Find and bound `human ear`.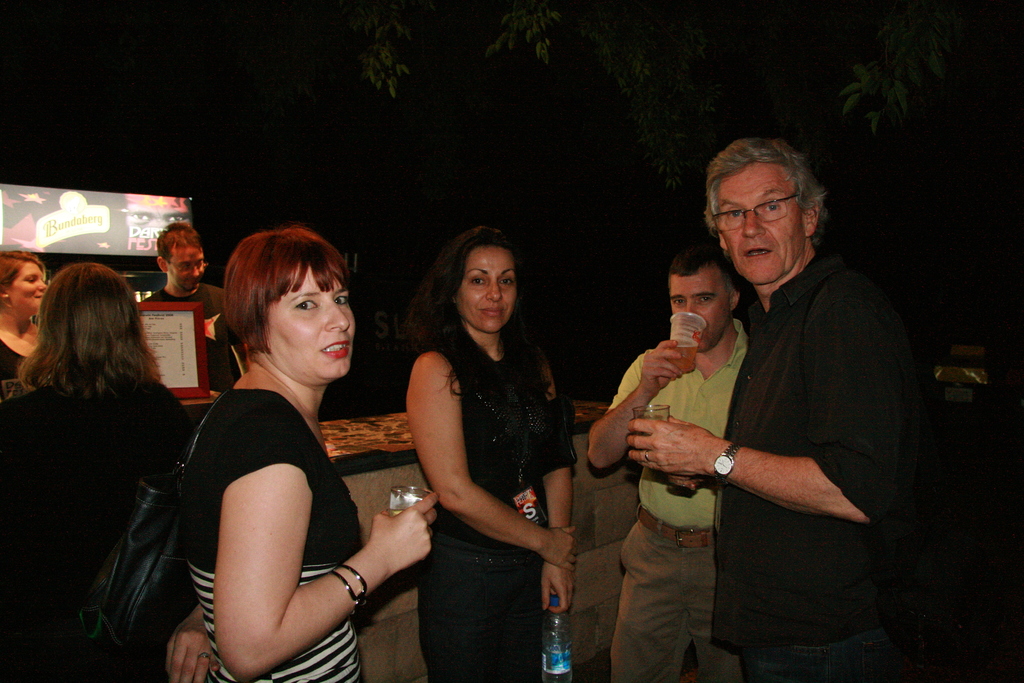
Bound: <bbox>719, 234, 725, 256</bbox>.
